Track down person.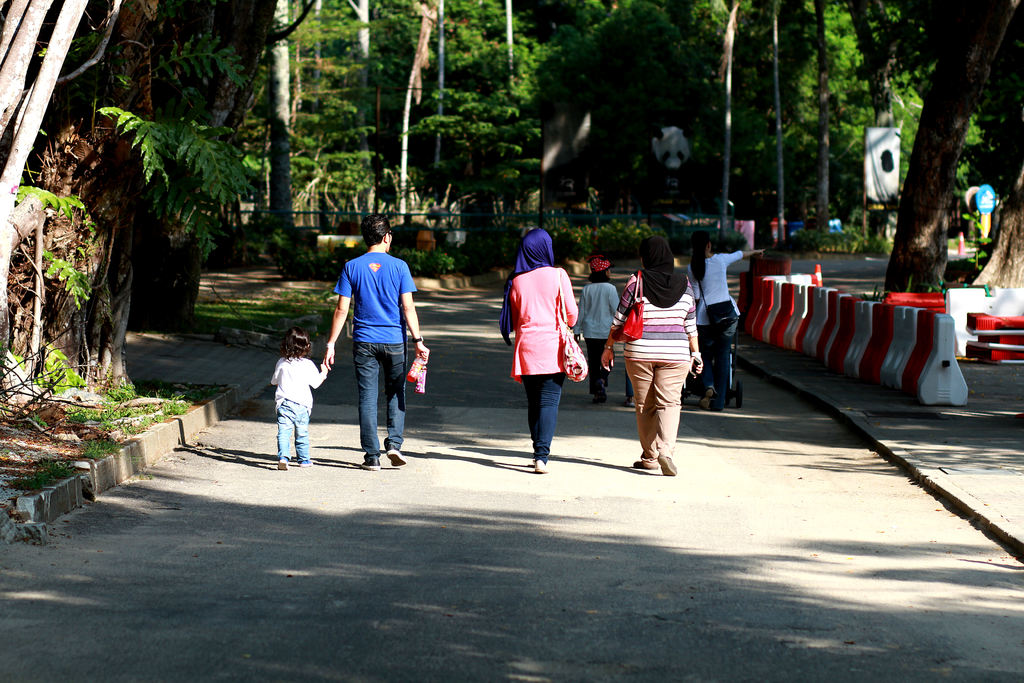
Tracked to l=623, t=361, r=636, b=410.
